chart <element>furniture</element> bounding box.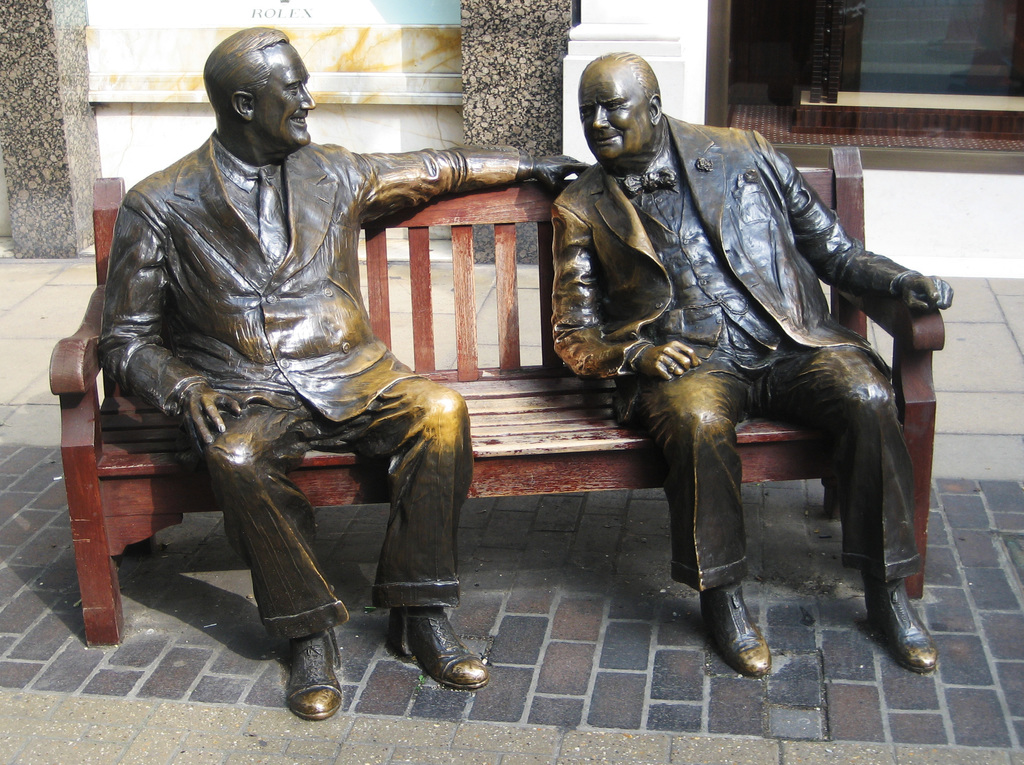
Charted: detection(47, 140, 946, 650).
